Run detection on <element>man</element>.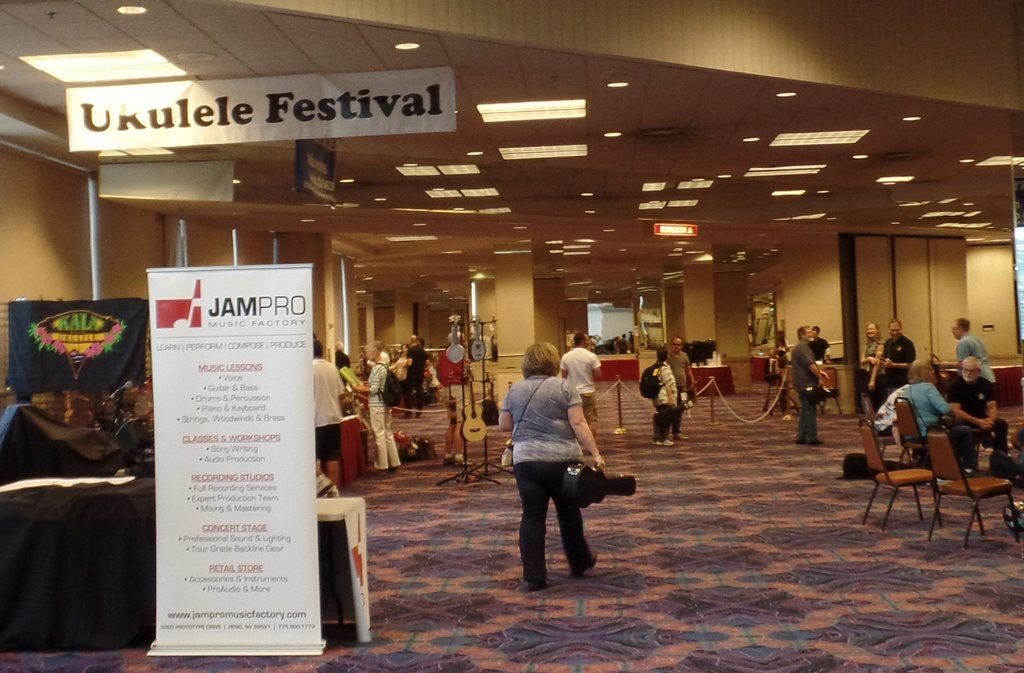
Result: x1=355 y1=345 x2=418 y2=500.
